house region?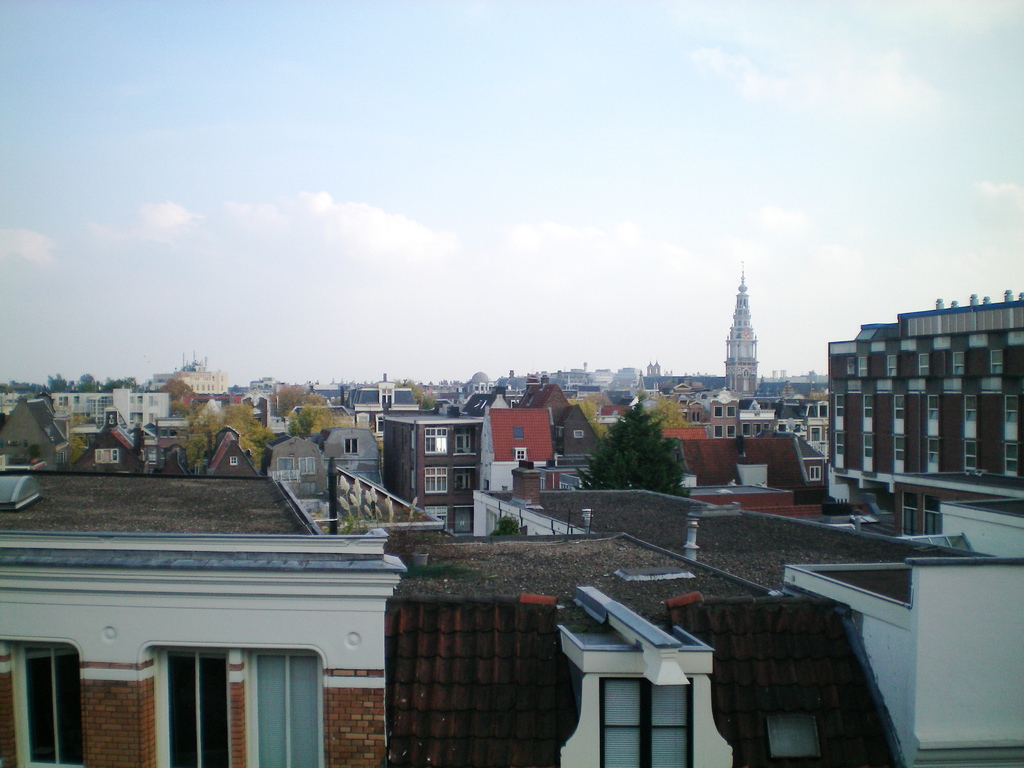
bbox=(689, 381, 833, 500)
